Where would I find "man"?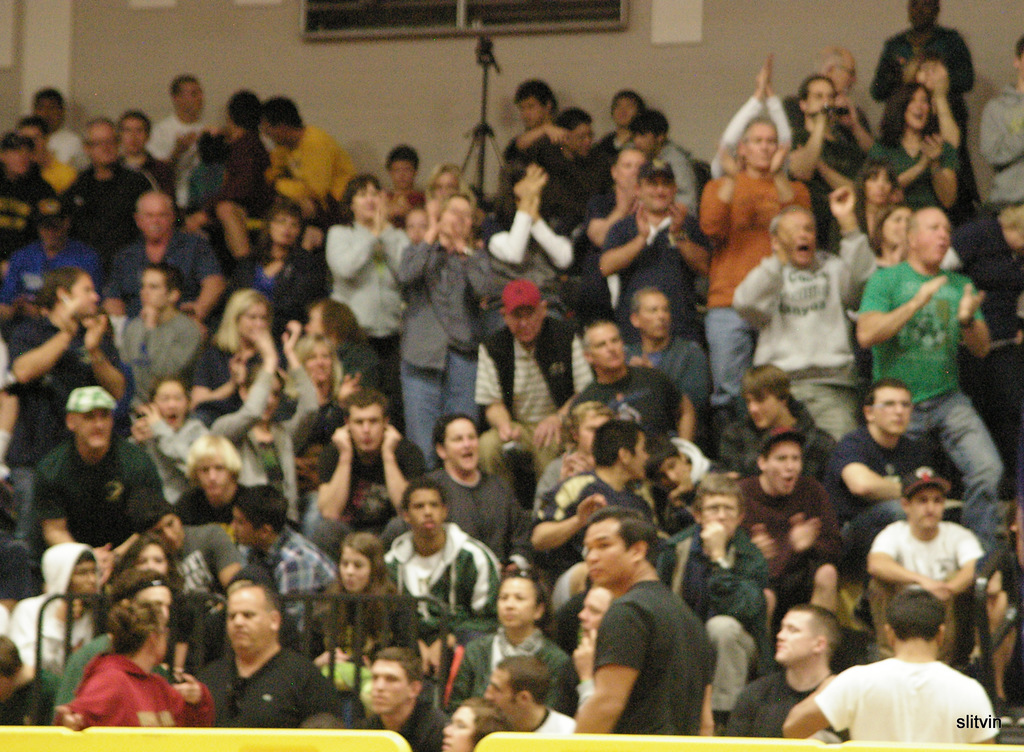
At x1=785 y1=73 x2=868 y2=262.
